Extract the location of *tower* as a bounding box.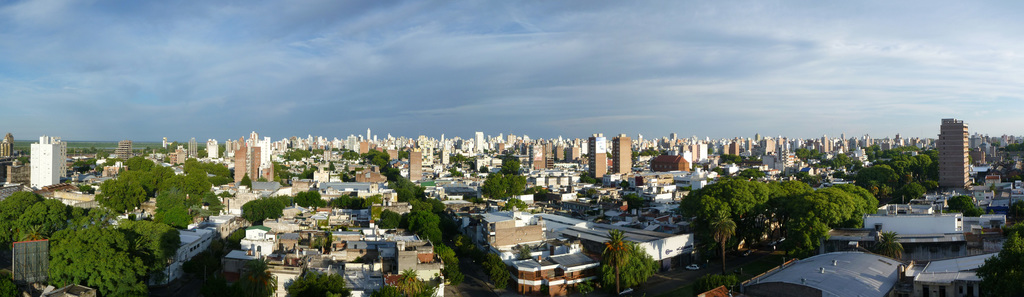
x1=588, y1=135, x2=602, y2=181.
